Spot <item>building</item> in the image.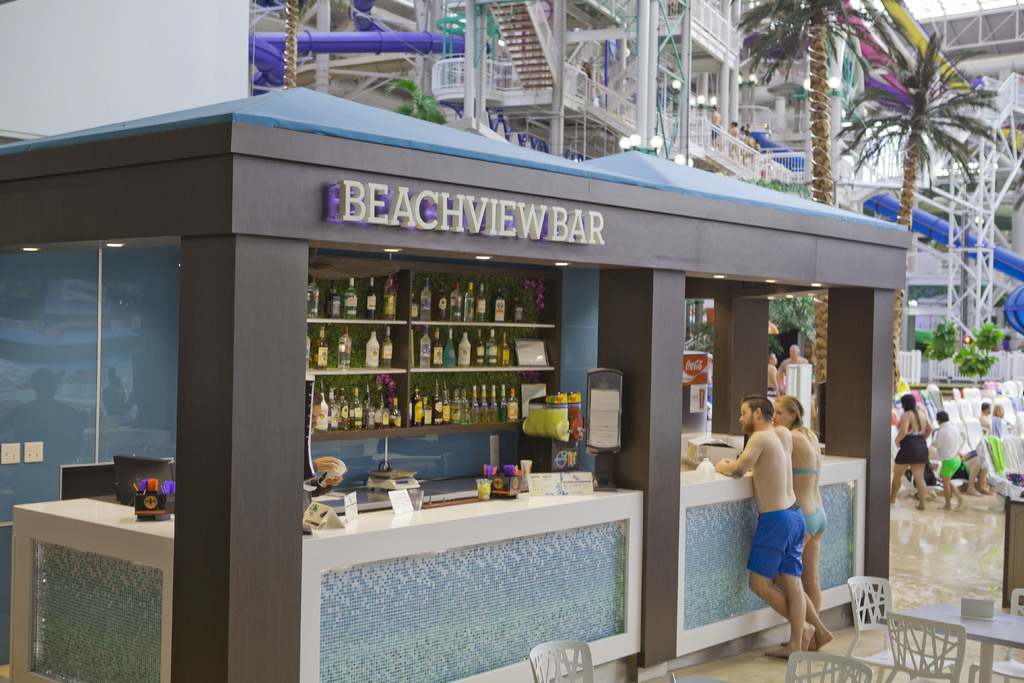
<item>building</item> found at rect(0, 0, 1021, 682).
